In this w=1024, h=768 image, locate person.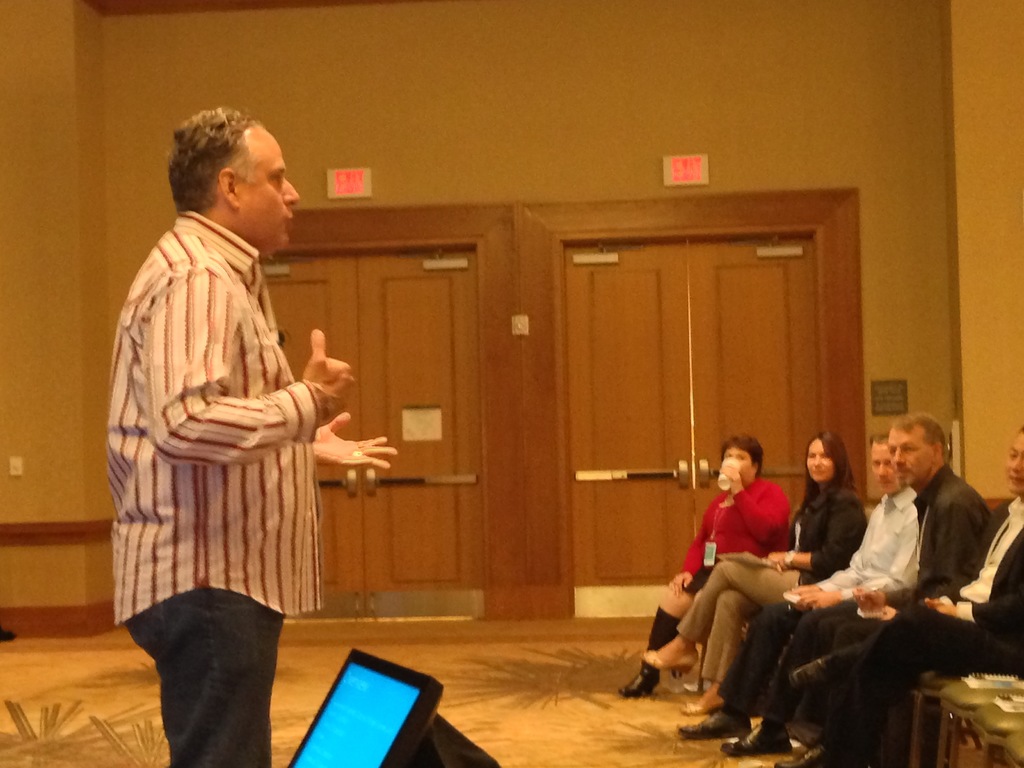
Bounding box: x1=95, y1=100, x2=367, y2=741.
